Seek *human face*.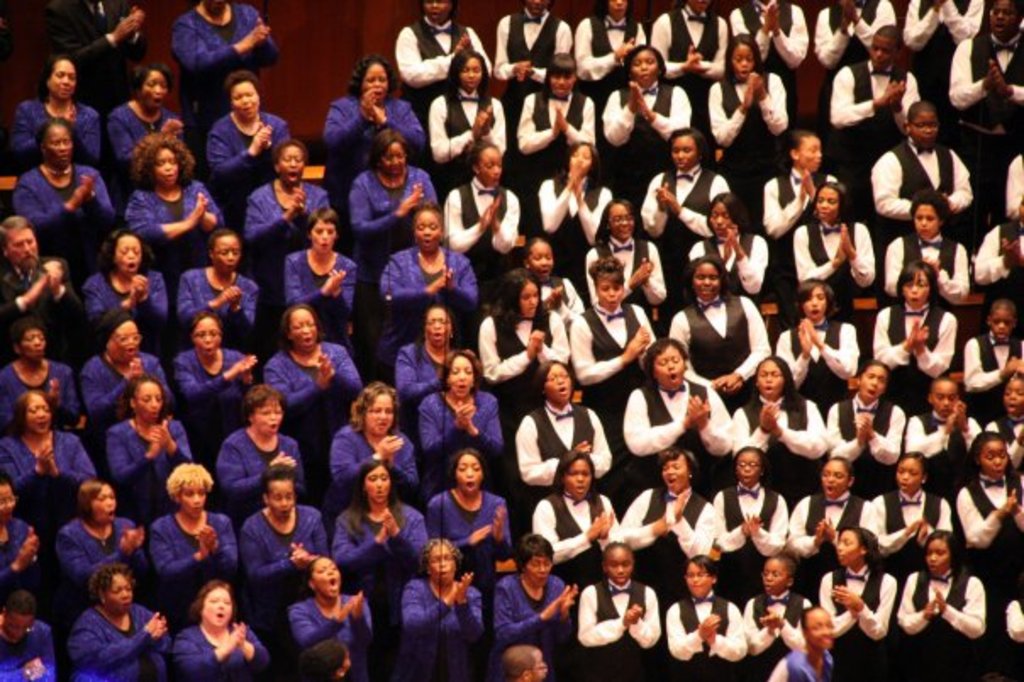
{"left": 268, "top": 141, "right": 317, "bottom": 183}.
